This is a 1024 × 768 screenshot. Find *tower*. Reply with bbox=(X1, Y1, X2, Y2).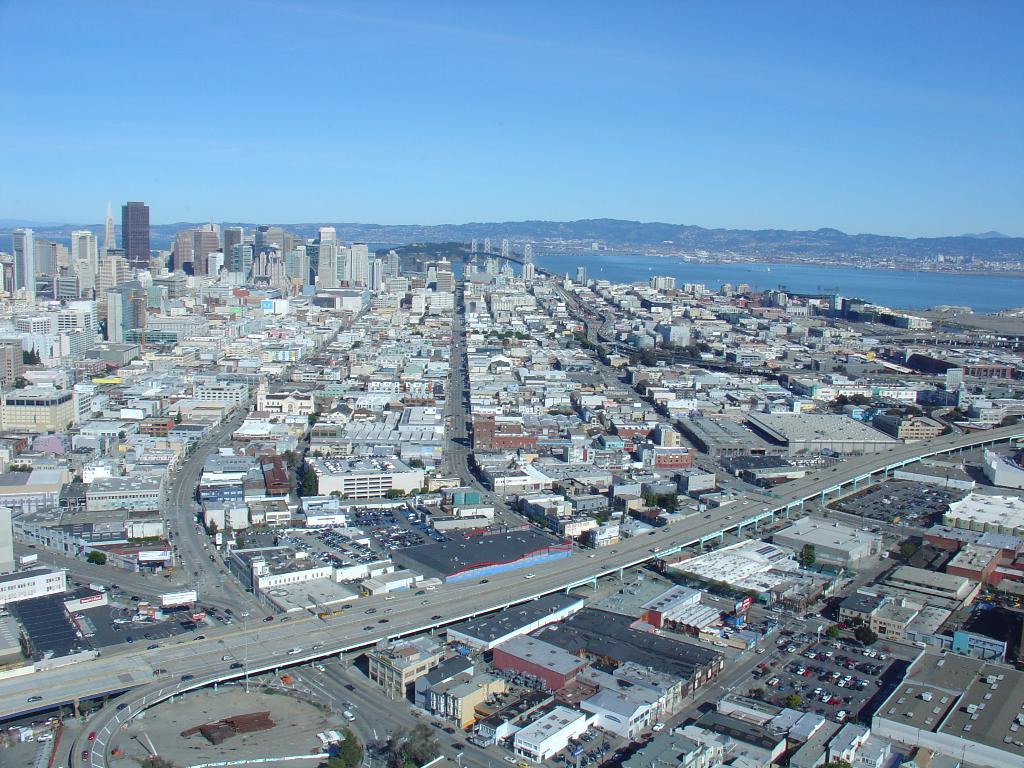
bbox=(231, 245, 251, 286).
